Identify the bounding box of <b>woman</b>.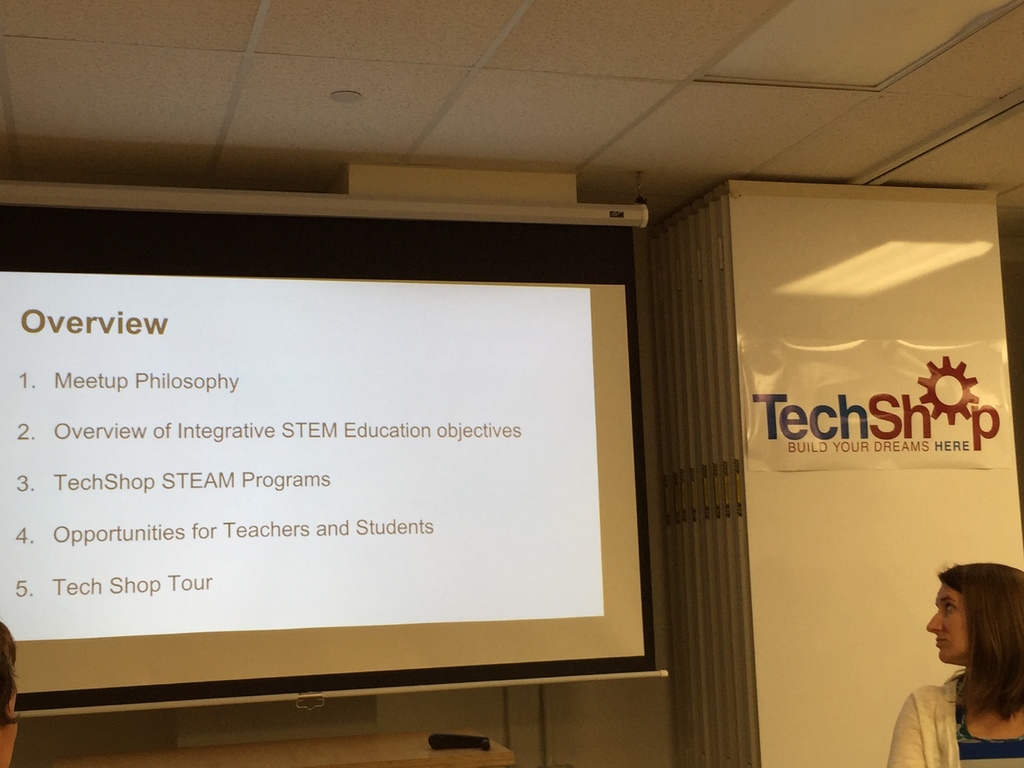
detection(896, 572, 1023, 767).
